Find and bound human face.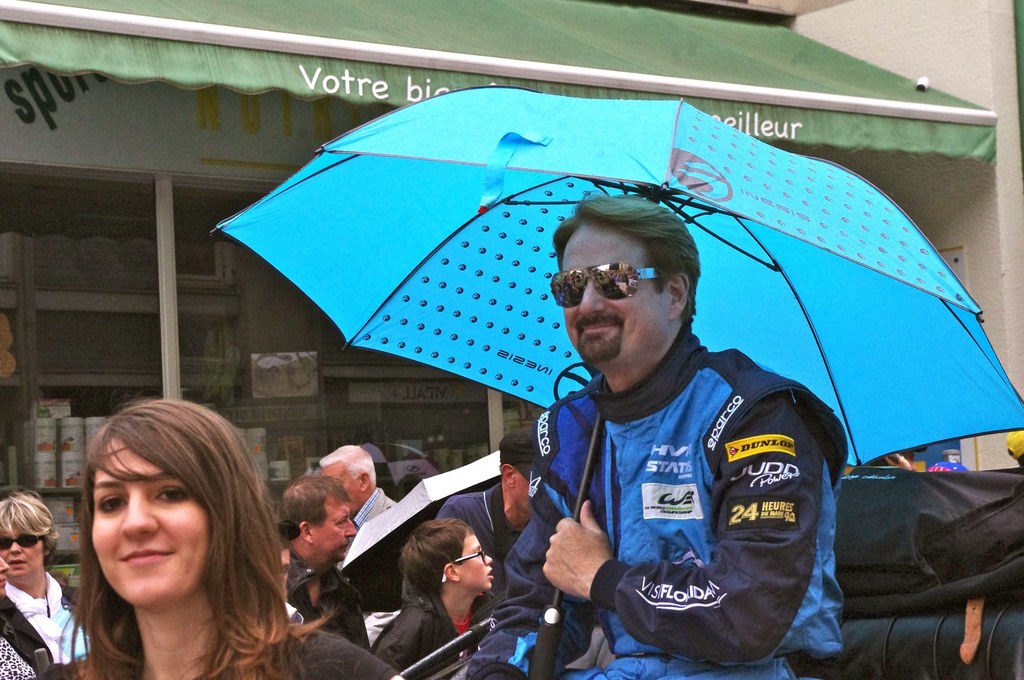
Bound: select_region(460, 521, 497, 592).
